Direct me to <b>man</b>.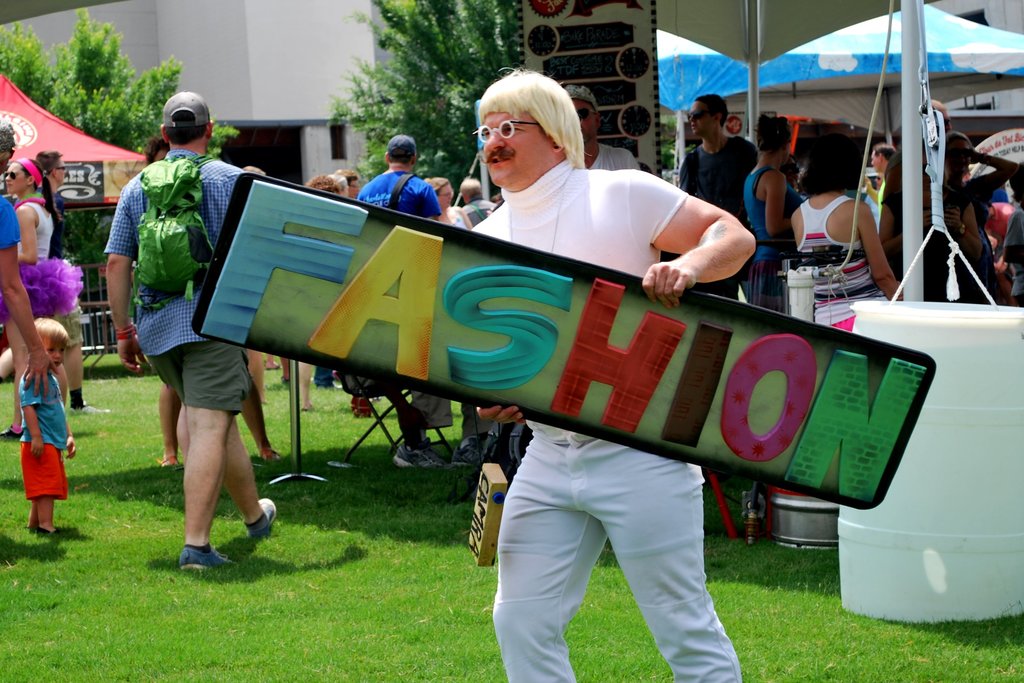
Direction: pyautogui.locateOnScreen(354, 133, 442, 468).
